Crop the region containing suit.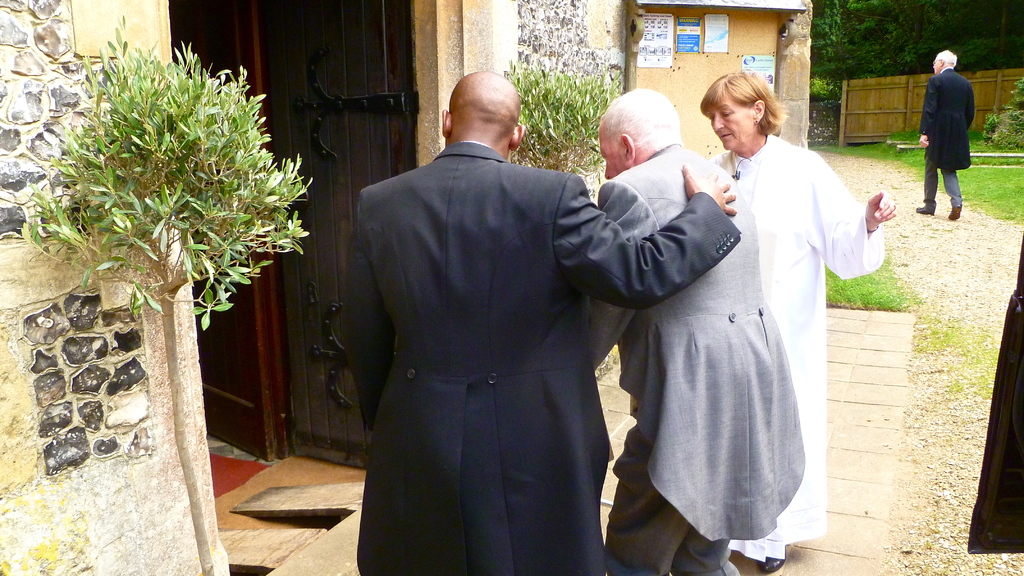
Crop region: select_region(581, 141, 804, 575).
